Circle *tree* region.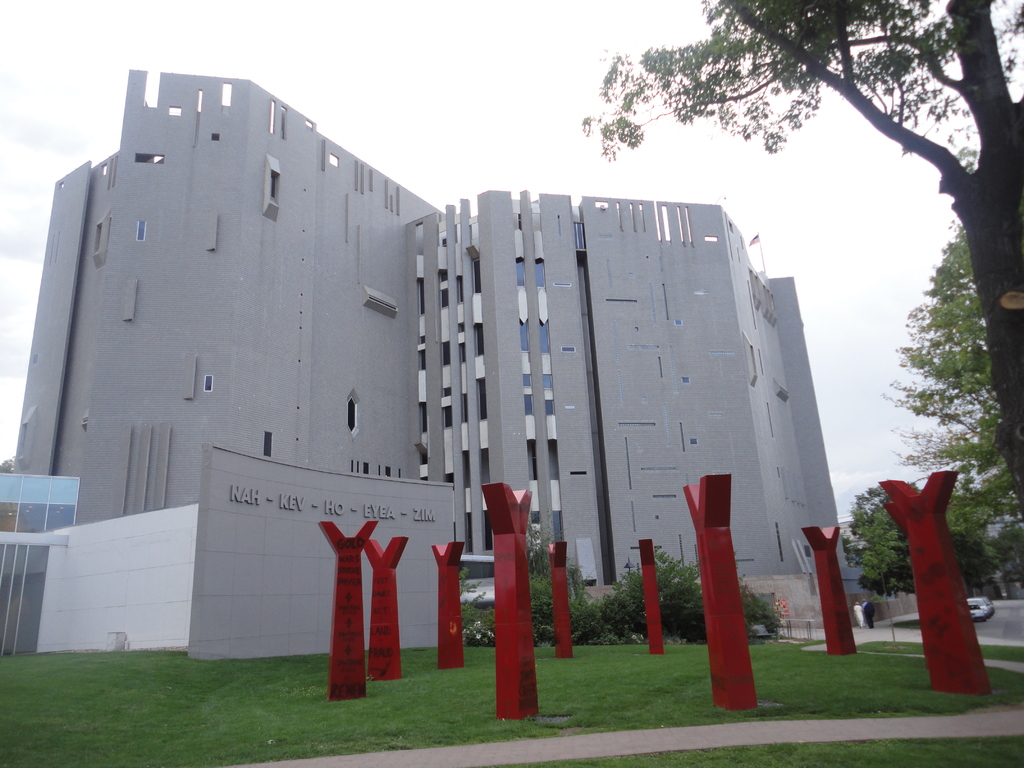
Region: 581/538/736/652.
